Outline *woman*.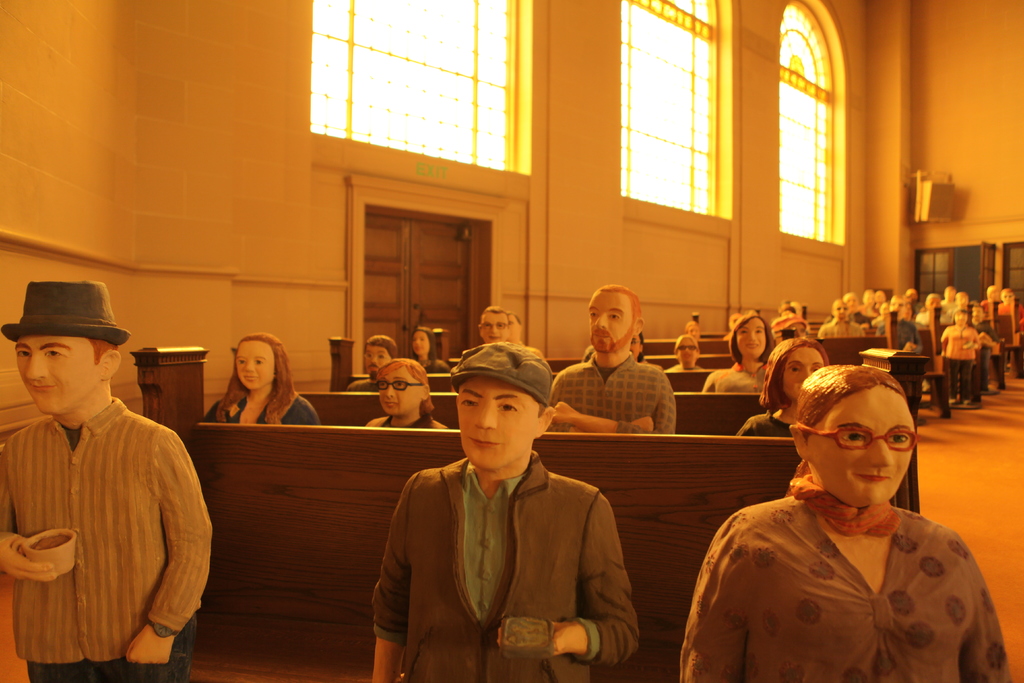
Outline: {"x1": 362, "y1": 358, "x2": 449, "y2": 431}.
